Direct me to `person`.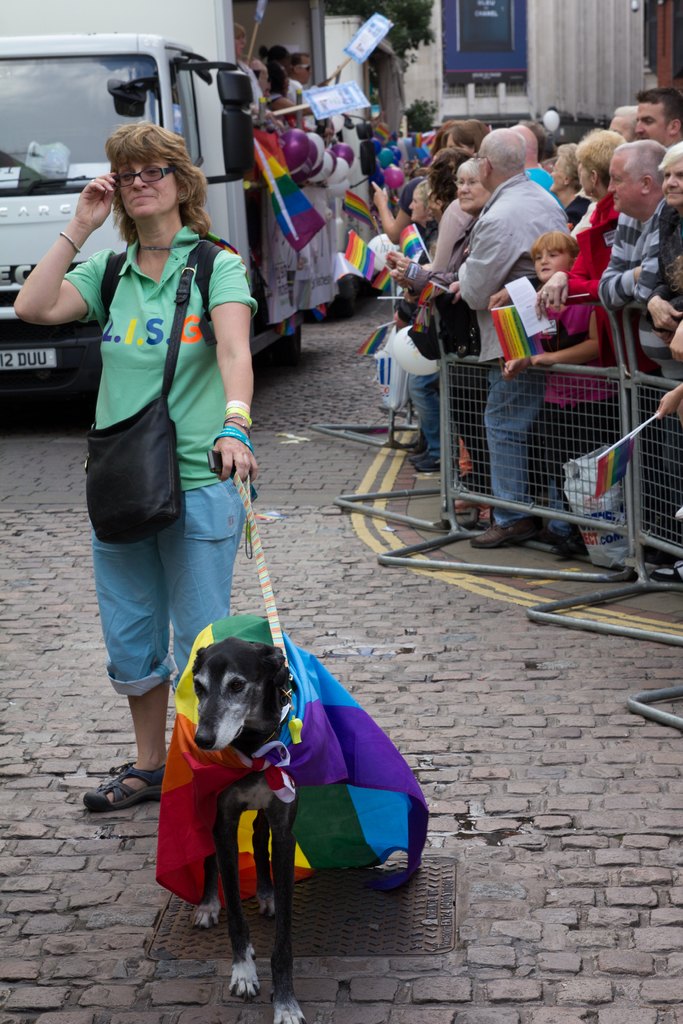
Direction: 627 143 682 380.
